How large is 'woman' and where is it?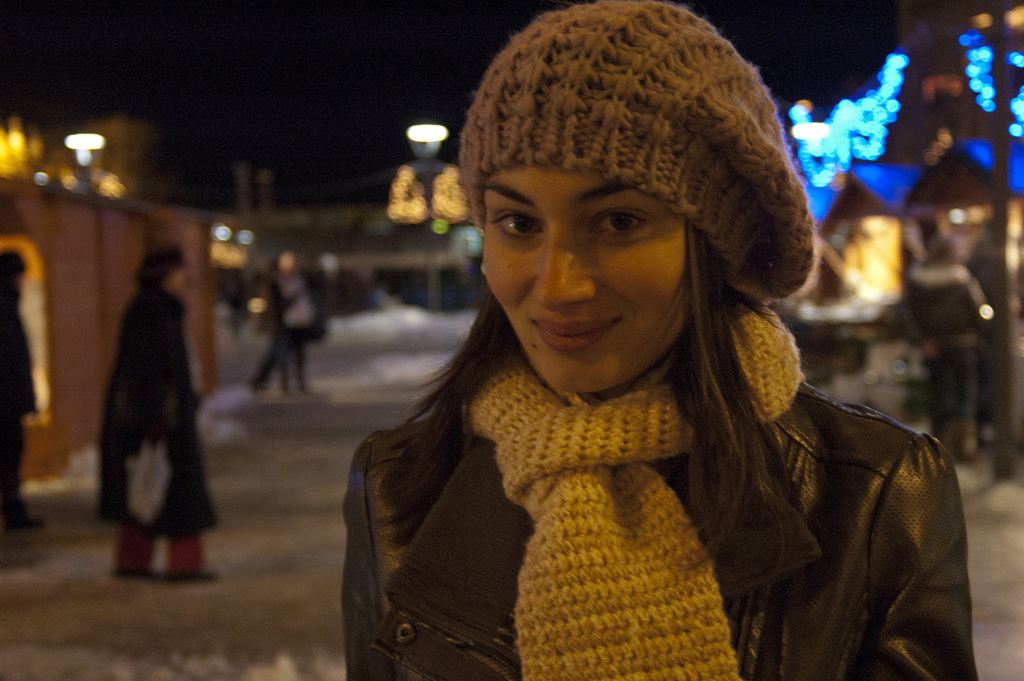
Bounding box: (left=280, top=58, right=934, bottom=680).
